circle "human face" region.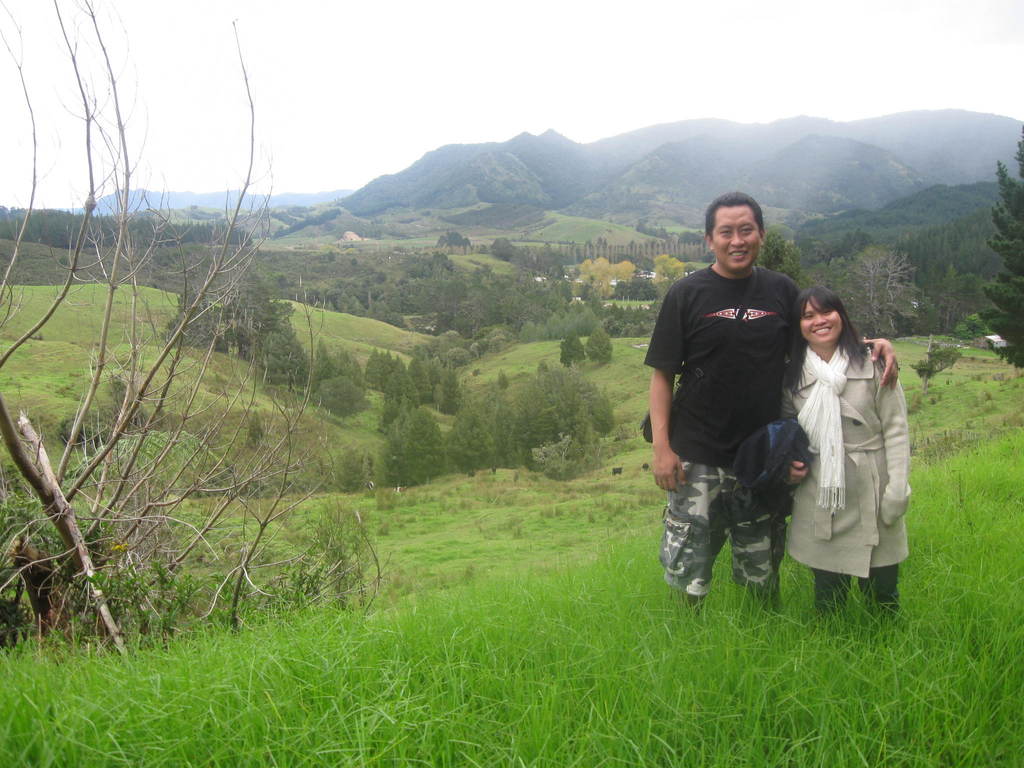
Region: detection(710, 203, 762, 271).
